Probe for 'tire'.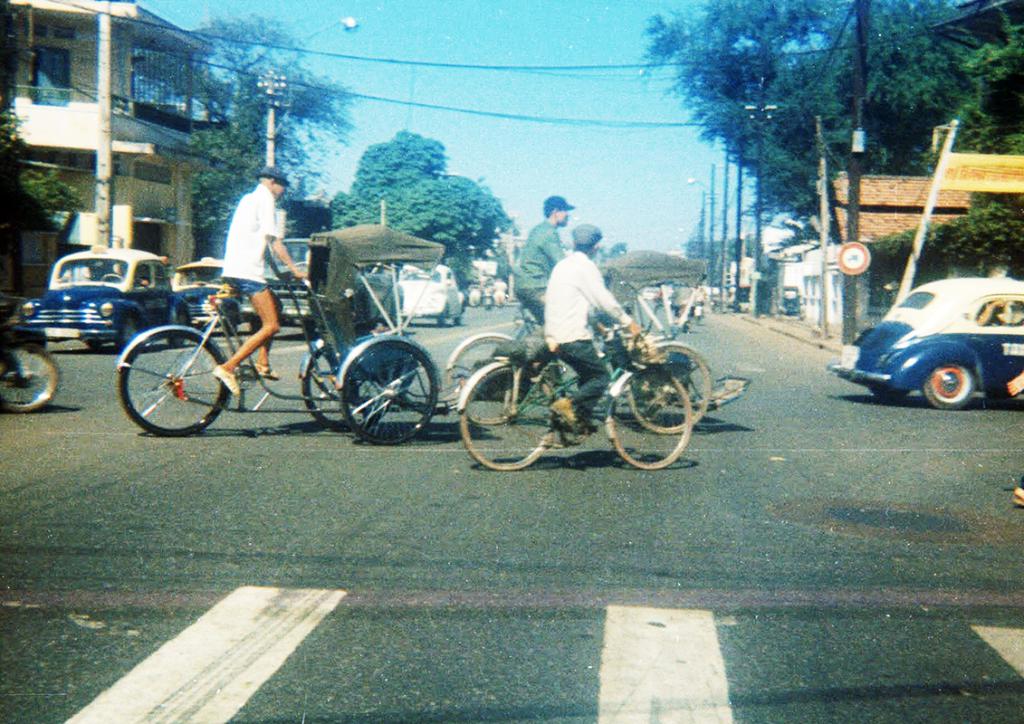
Probe result: 918:364:981:408.
